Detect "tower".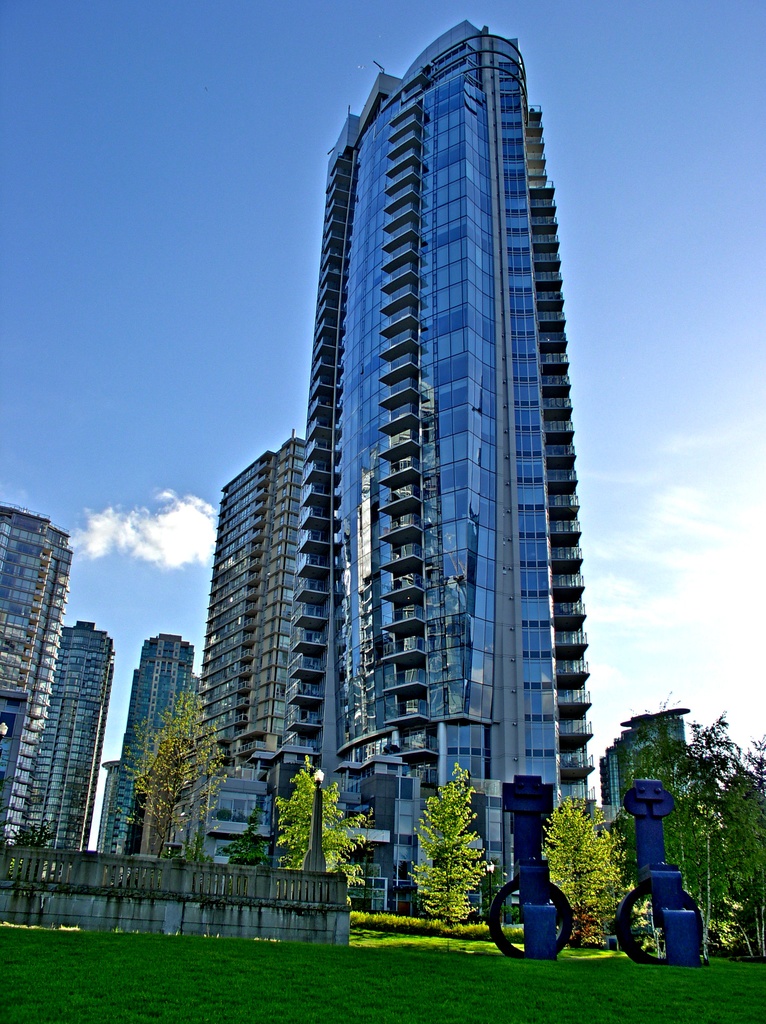
Detected at detection(203, 6, 608, 852).
